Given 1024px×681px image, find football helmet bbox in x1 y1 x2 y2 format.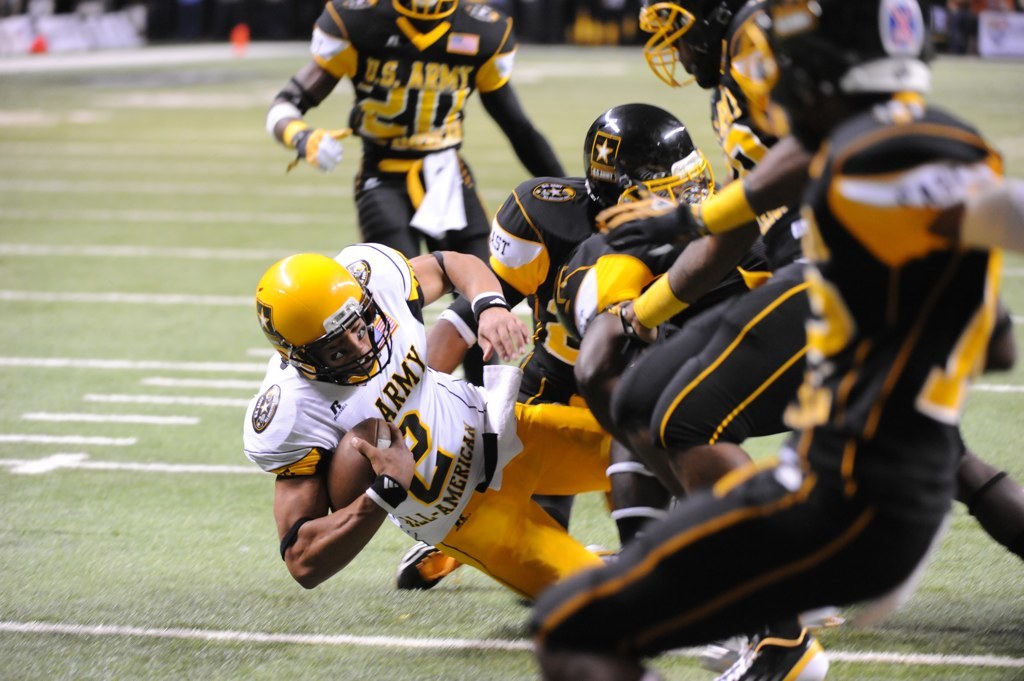
729 0 847 138.
